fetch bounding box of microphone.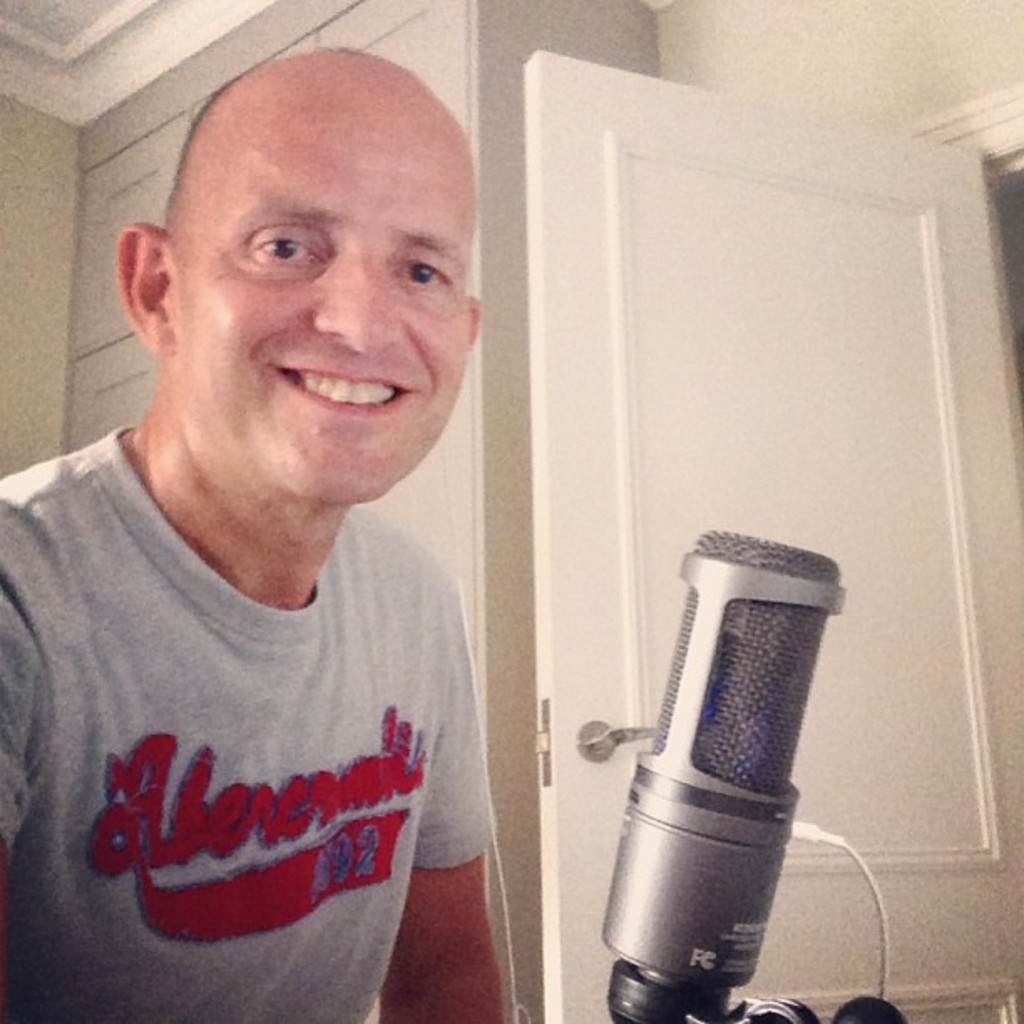
Bbox: left=569, top=510, right=863, bottom=1022.
